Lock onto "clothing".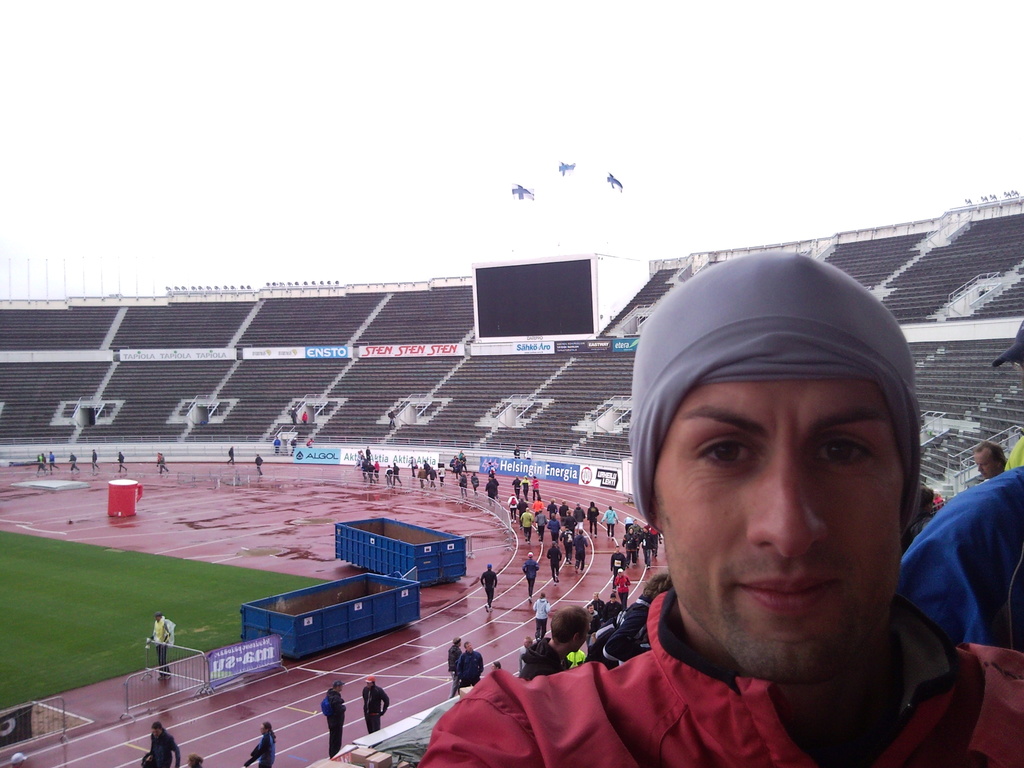
Locked: [461,651,483,680].
